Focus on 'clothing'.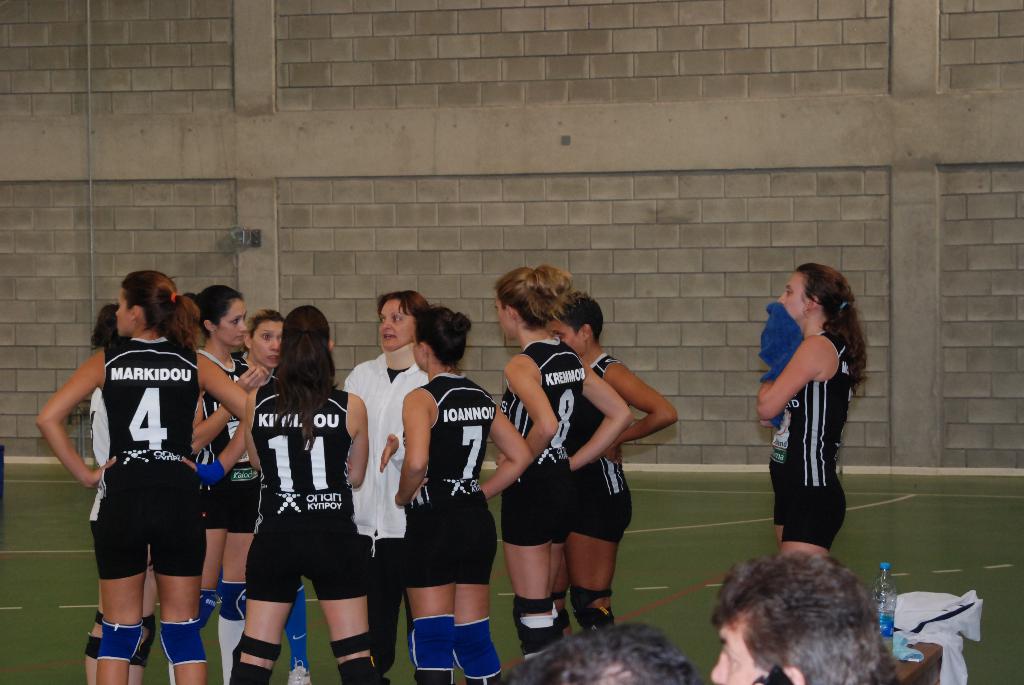
Focused at bbox=(766, 327, 847, 547).
